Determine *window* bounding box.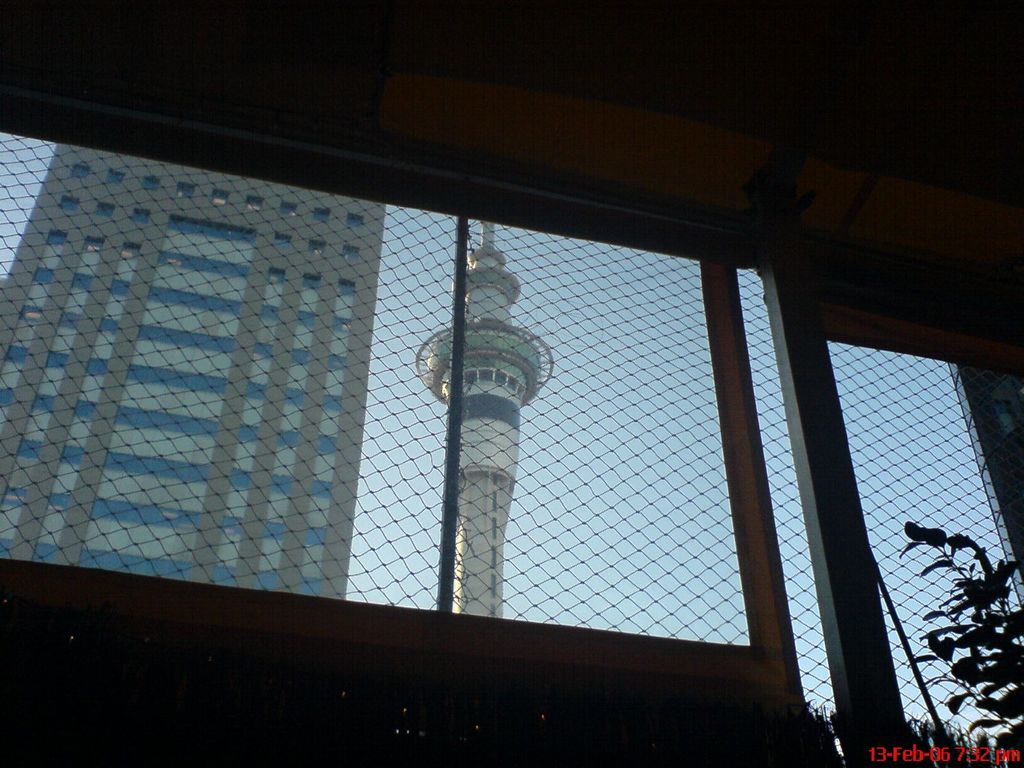
Determined: bbox=(166, 212, 255, 245).
